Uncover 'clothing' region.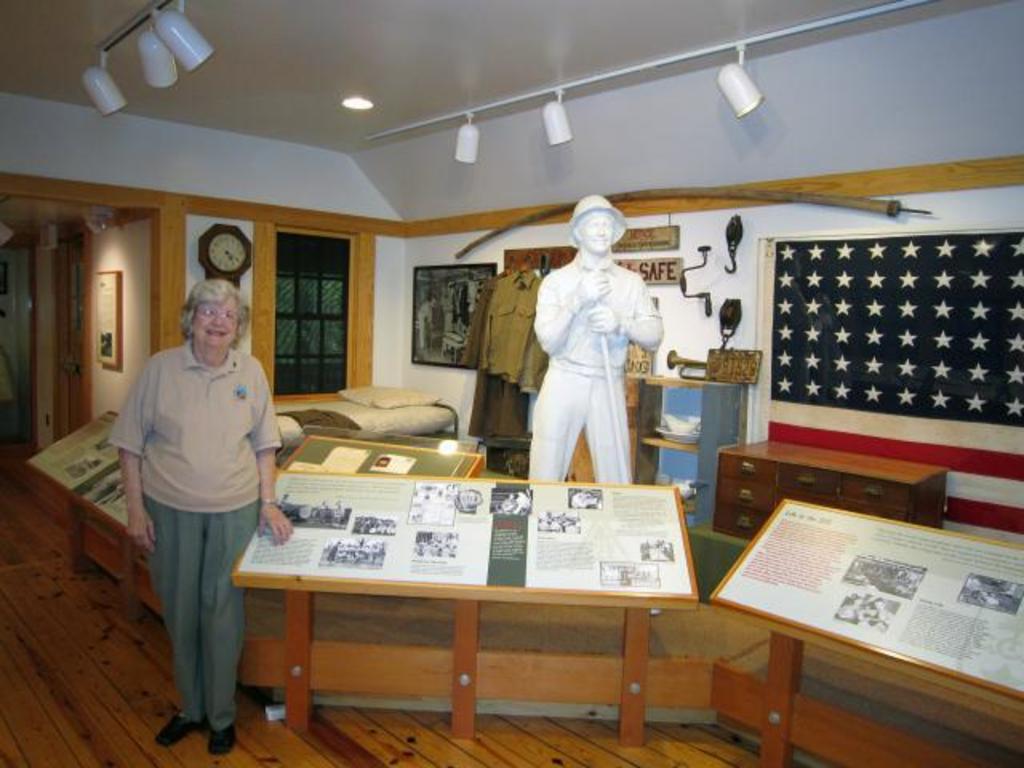
Uncovered: bbox=(110, 290, 278, 709).
